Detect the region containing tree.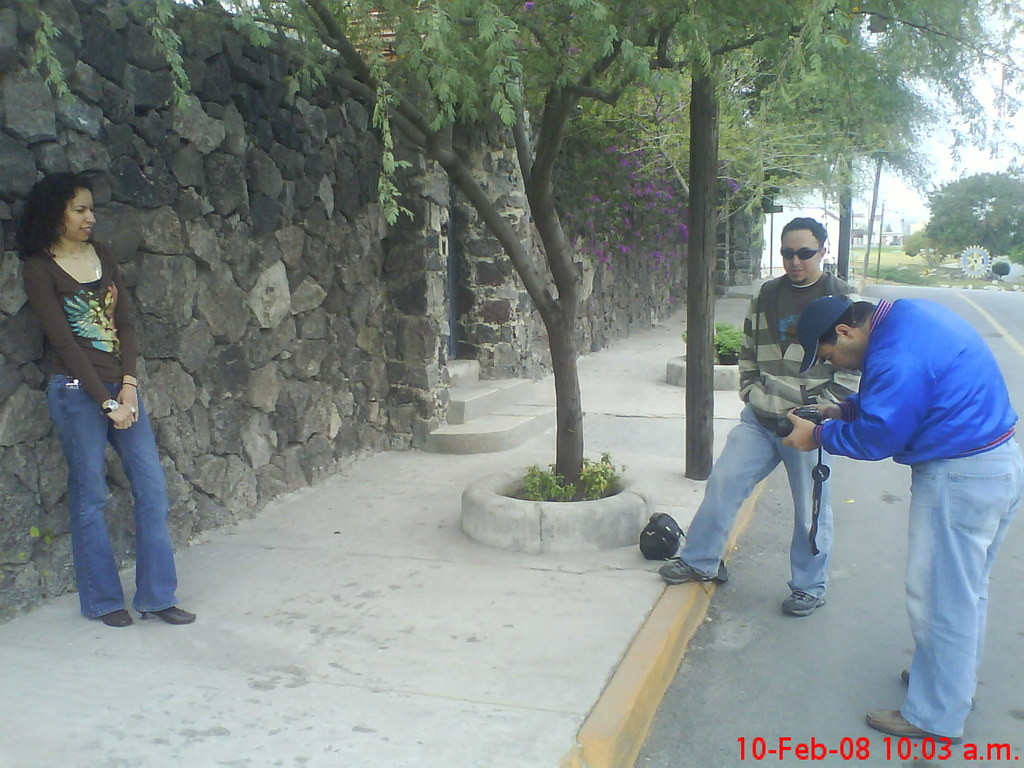
l=781, t=36, r=933, b=271.
